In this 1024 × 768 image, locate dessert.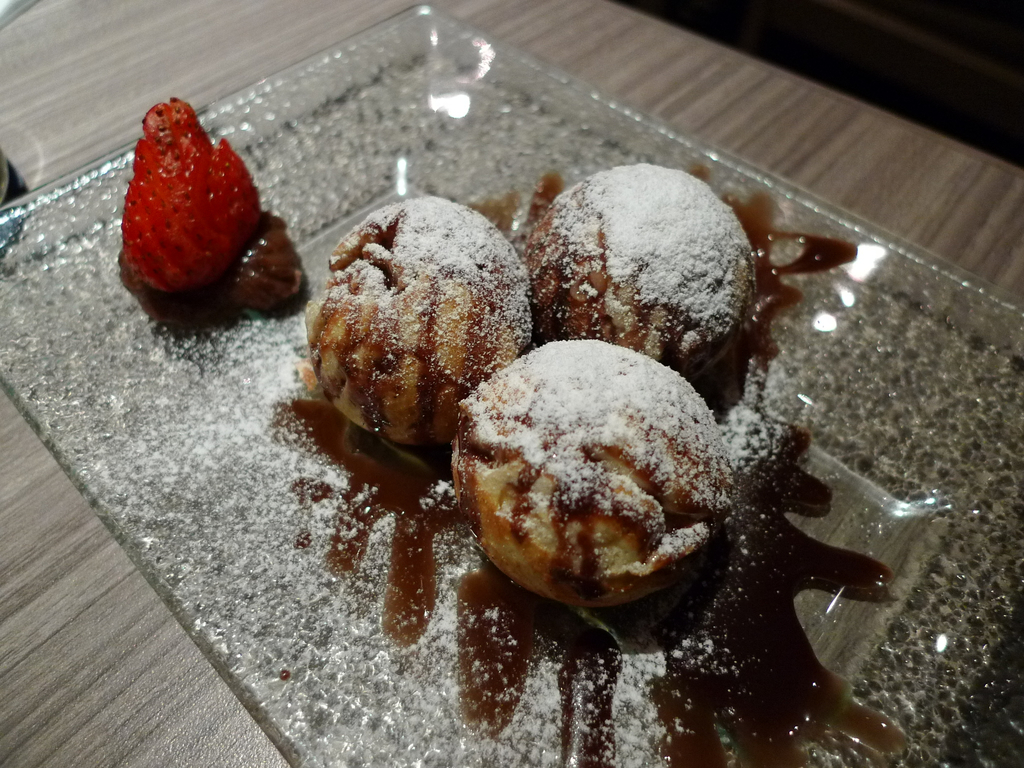
Bounding box: 447:335:789:629.
